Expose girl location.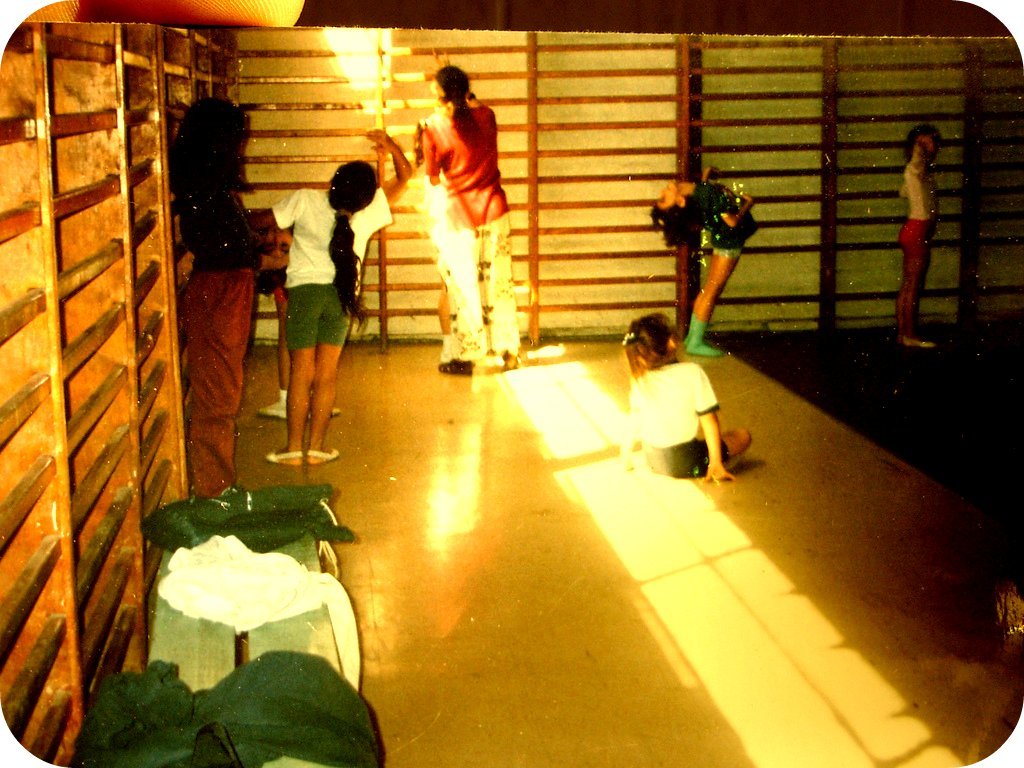
Exposed at bbox=[253, 128, 413, 466].
